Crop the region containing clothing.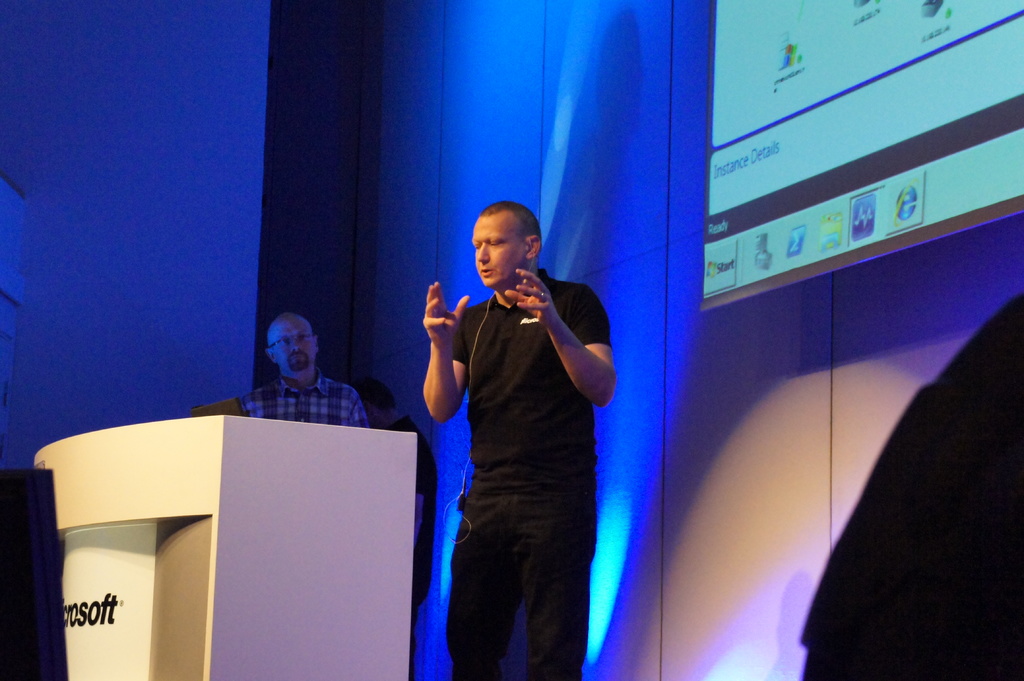
Crop region: [381, 413, 438, 680].
